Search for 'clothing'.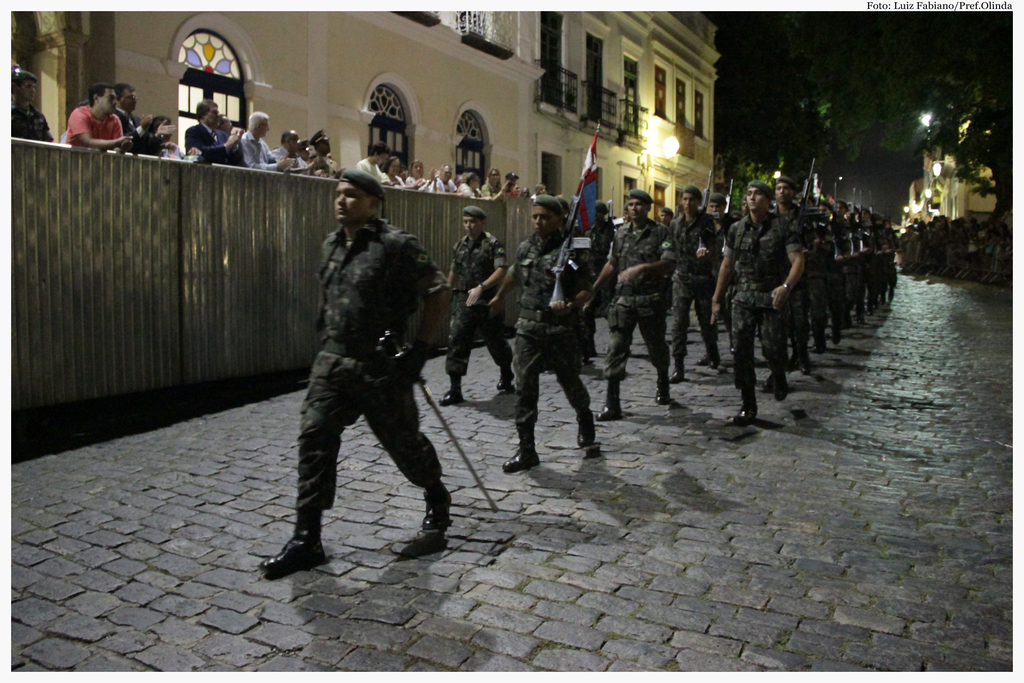
Found at 775/203/820/367.
